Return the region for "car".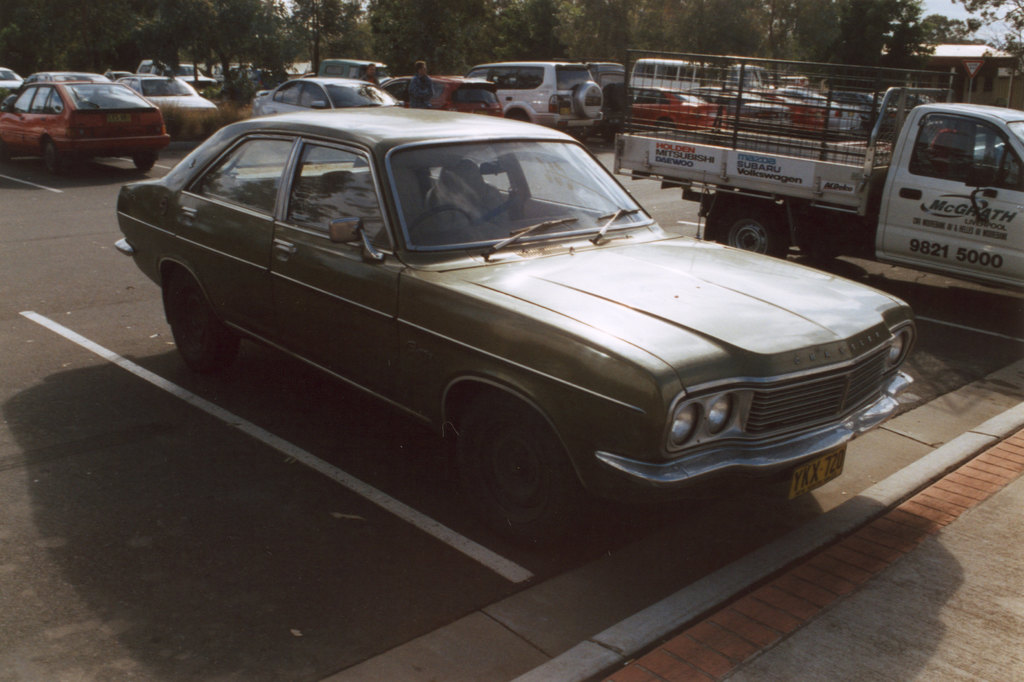
BBox(115, 107, 920, 555).
